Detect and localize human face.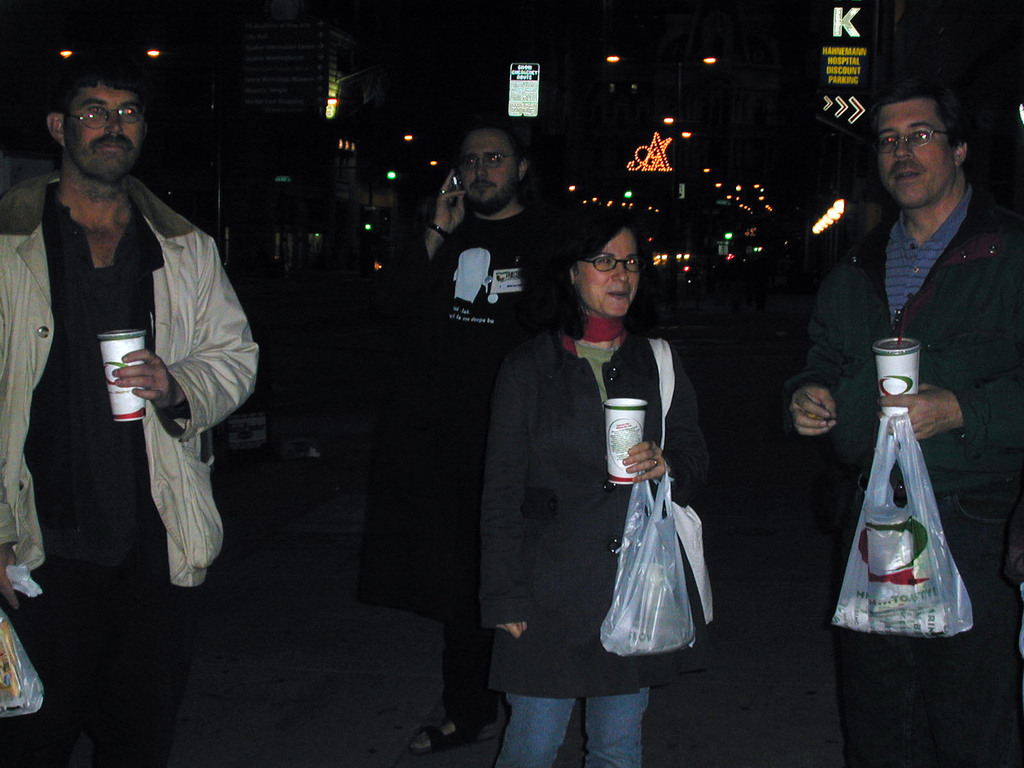
Localized at x1=460 y1=134 x2=514 y2=205.
